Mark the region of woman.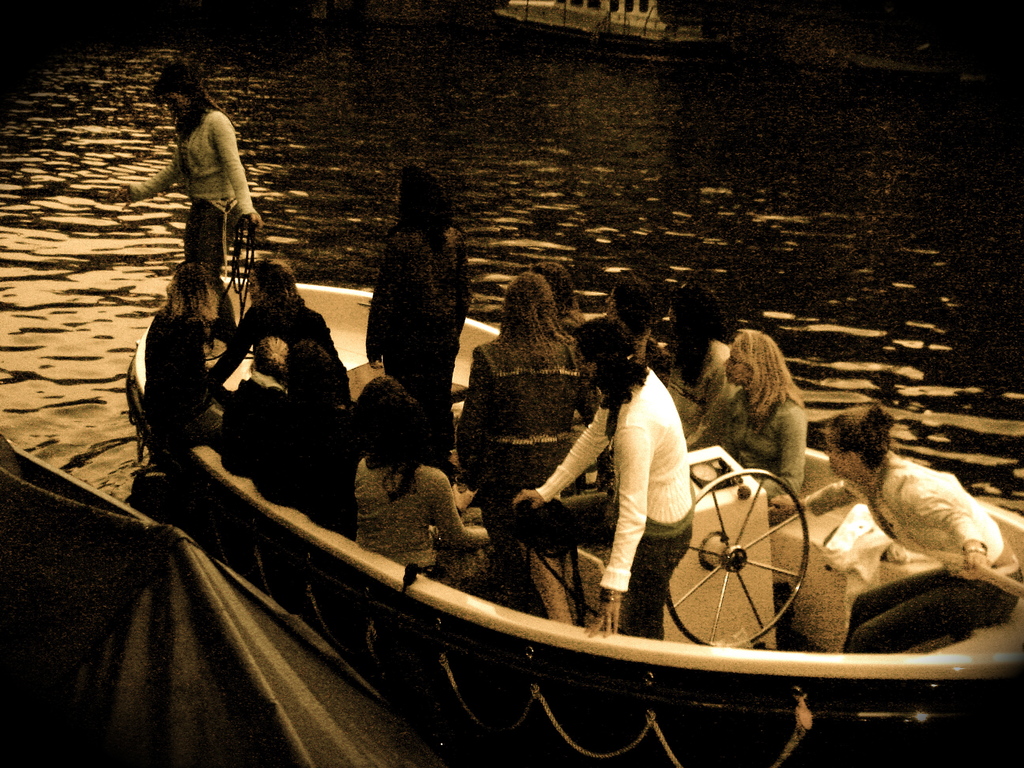
Region: 291,340,351,539.
